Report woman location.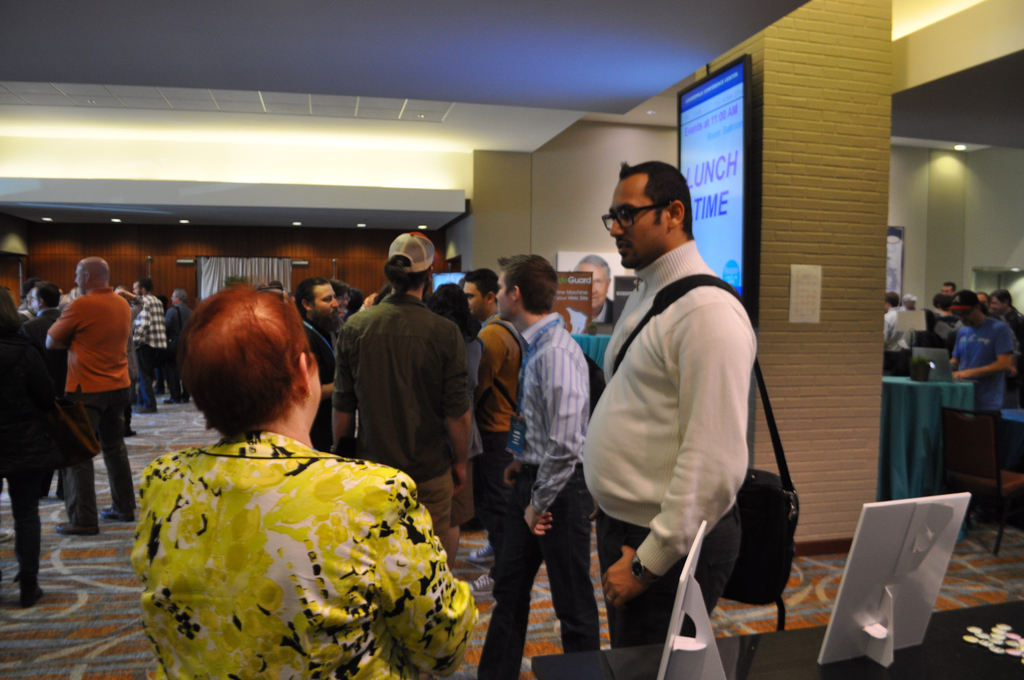
Report: x1=424, y1=282, x2=483, y2=570.
